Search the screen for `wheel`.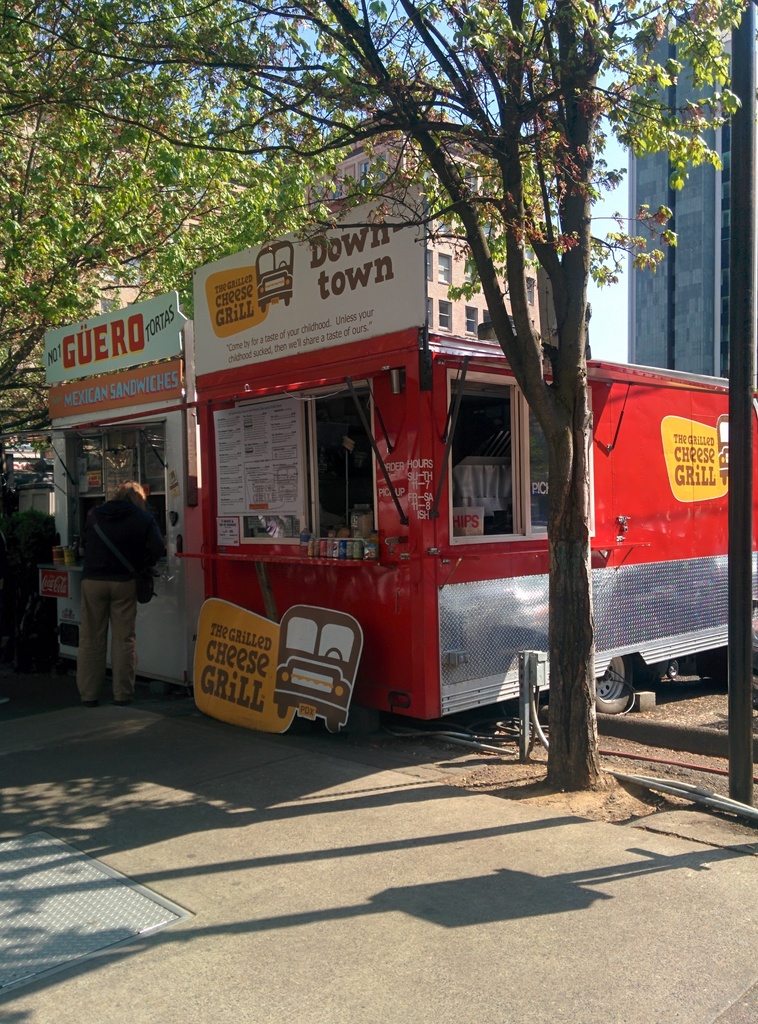
Found at bbox=(279, 496, 286, 502).
